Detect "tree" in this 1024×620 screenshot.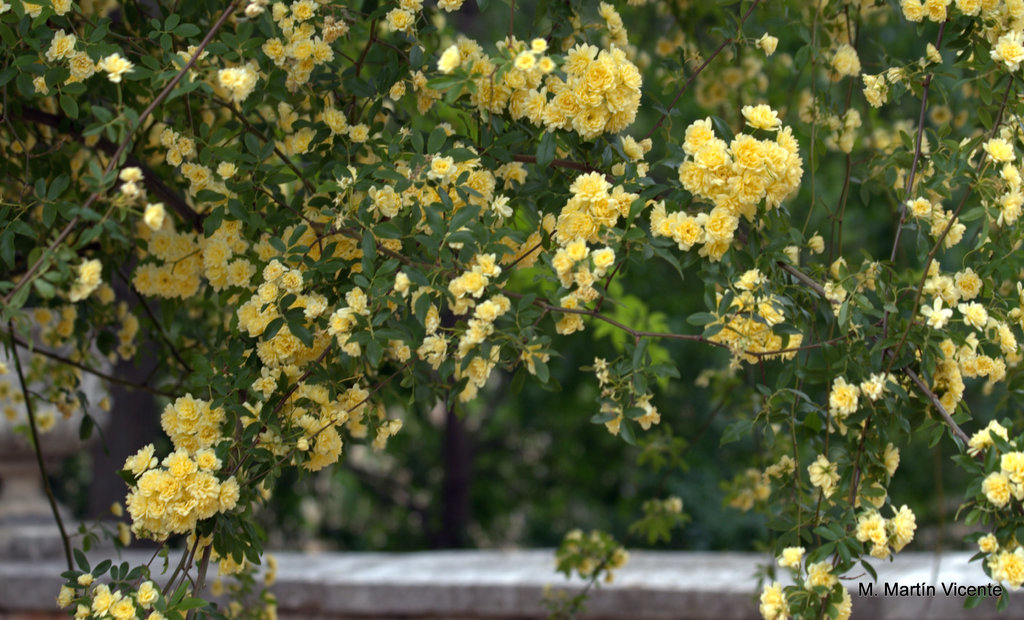
Detection: crop(0, 0, 1023, 619).
